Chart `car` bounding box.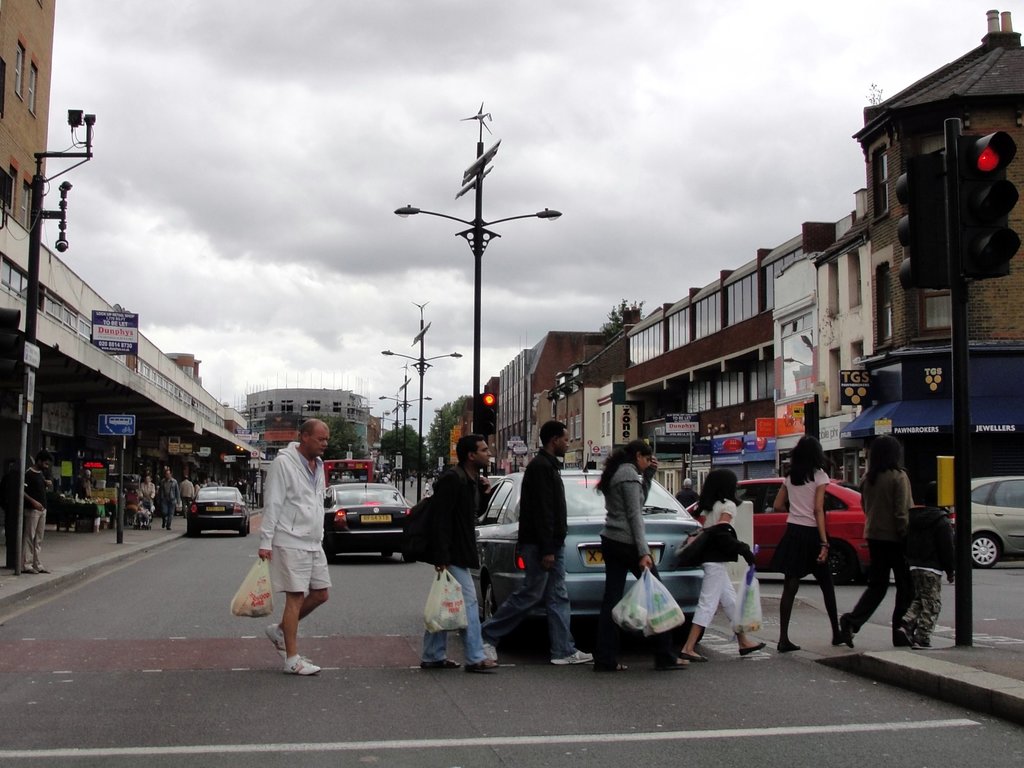
Charted: left=328, top=488, right=410, bottom=566.
